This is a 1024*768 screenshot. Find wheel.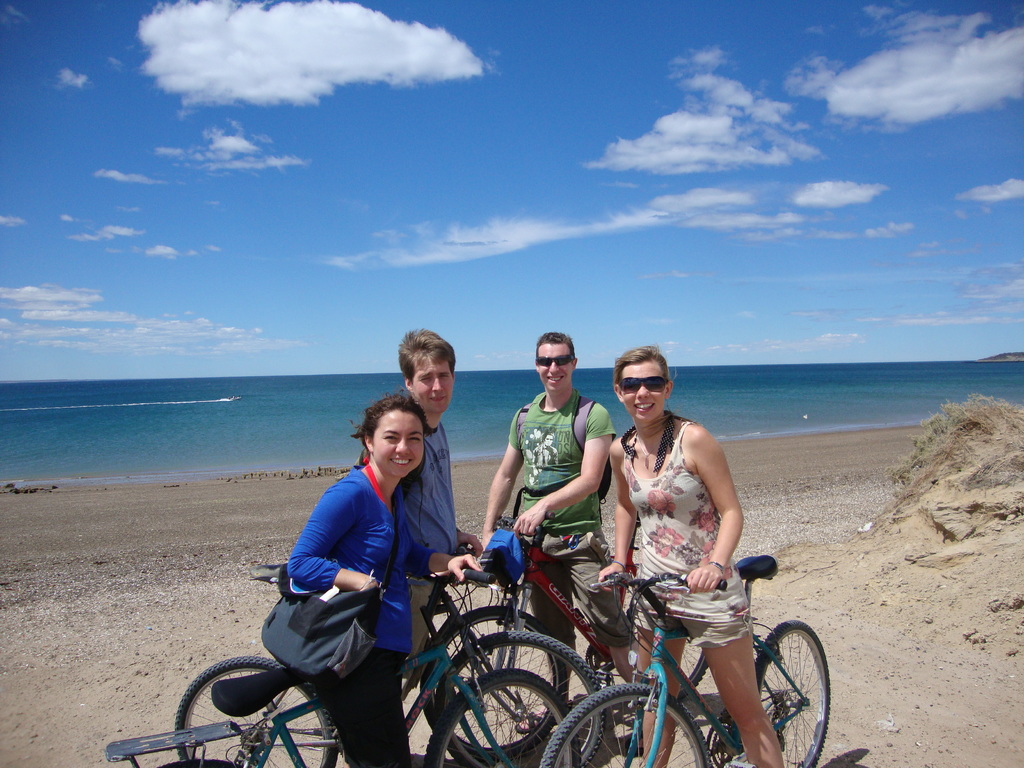
Bounding box: (625, 611, 707, 697).
